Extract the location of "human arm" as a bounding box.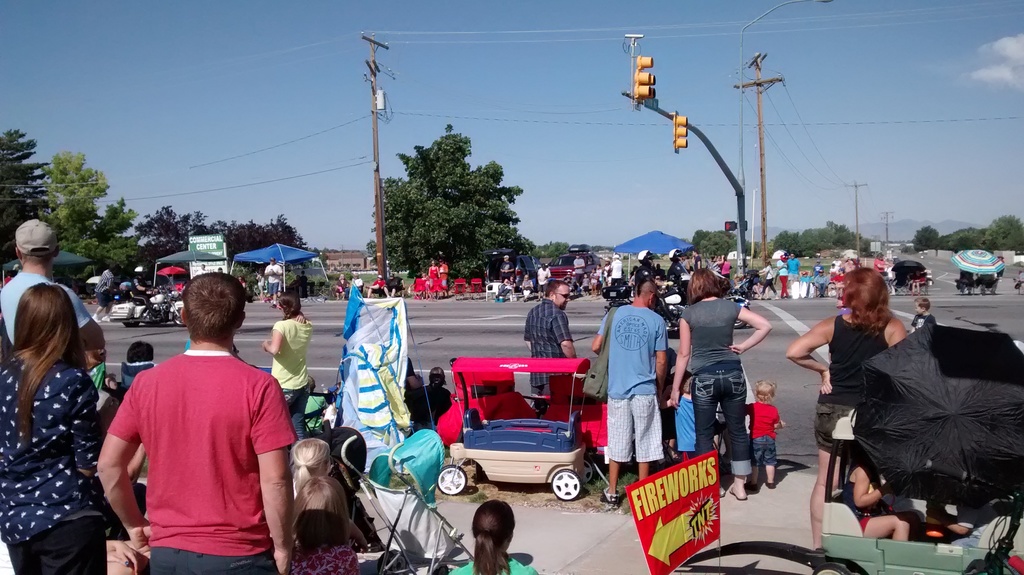
BBox(853, 469, 897, 506).
